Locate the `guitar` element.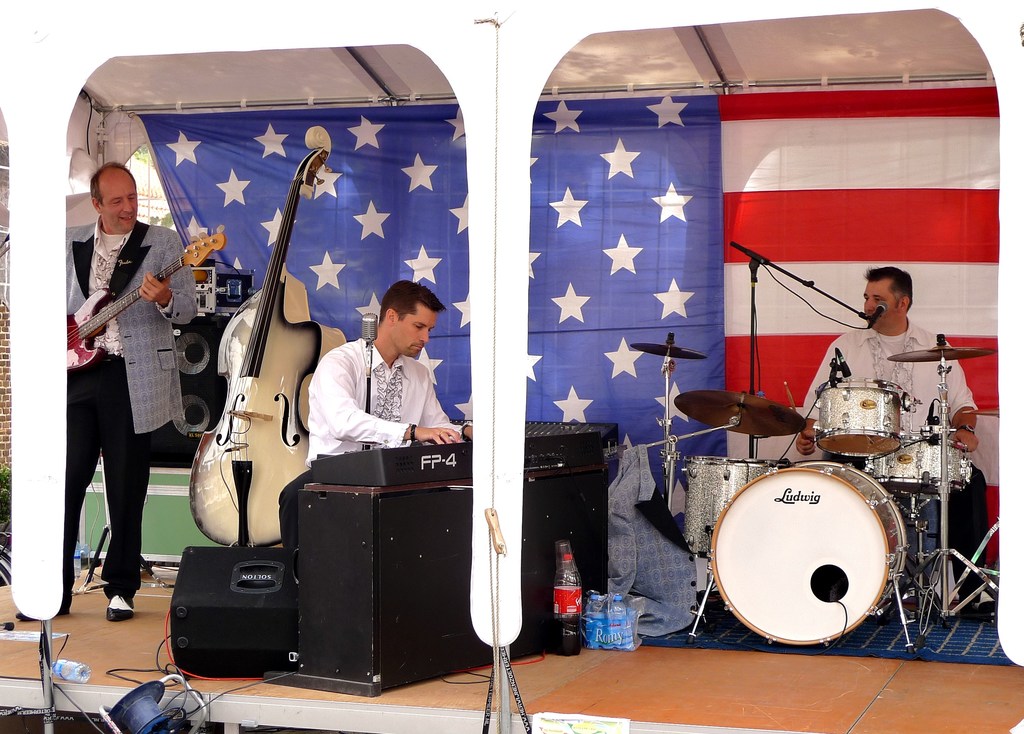
Element bbox: BBox(185, 116, 340, 562).
